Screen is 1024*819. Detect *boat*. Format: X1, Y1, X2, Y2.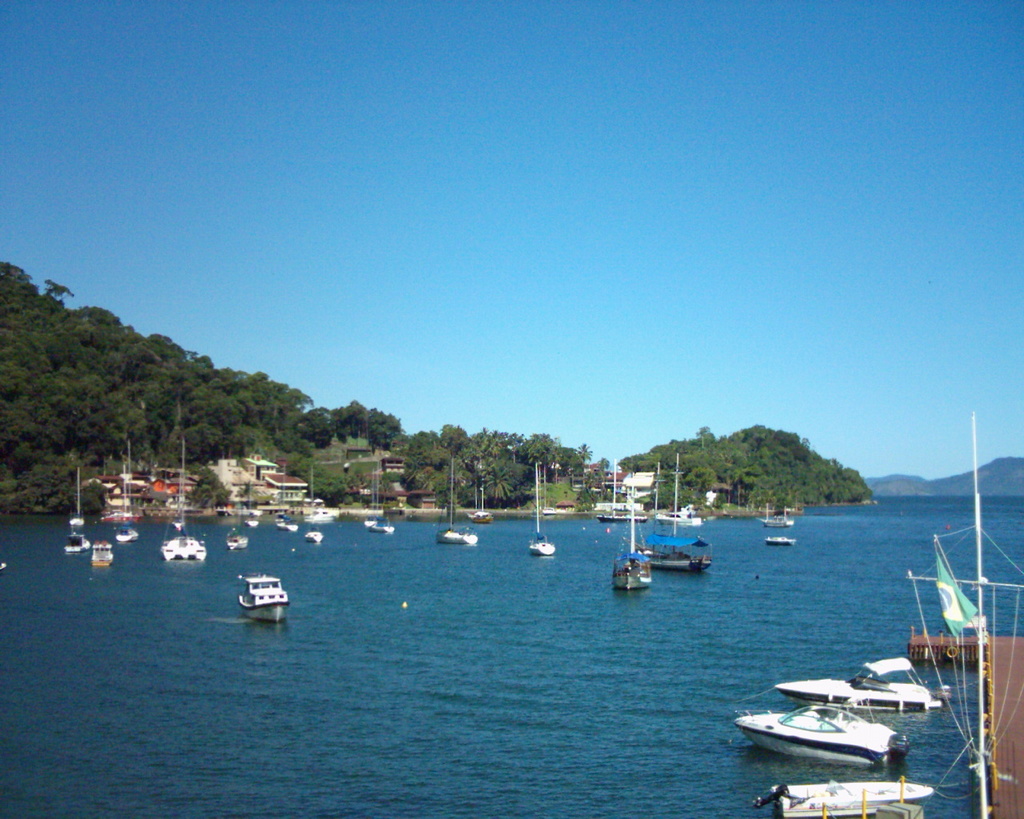
242, 573, 286, 621.
